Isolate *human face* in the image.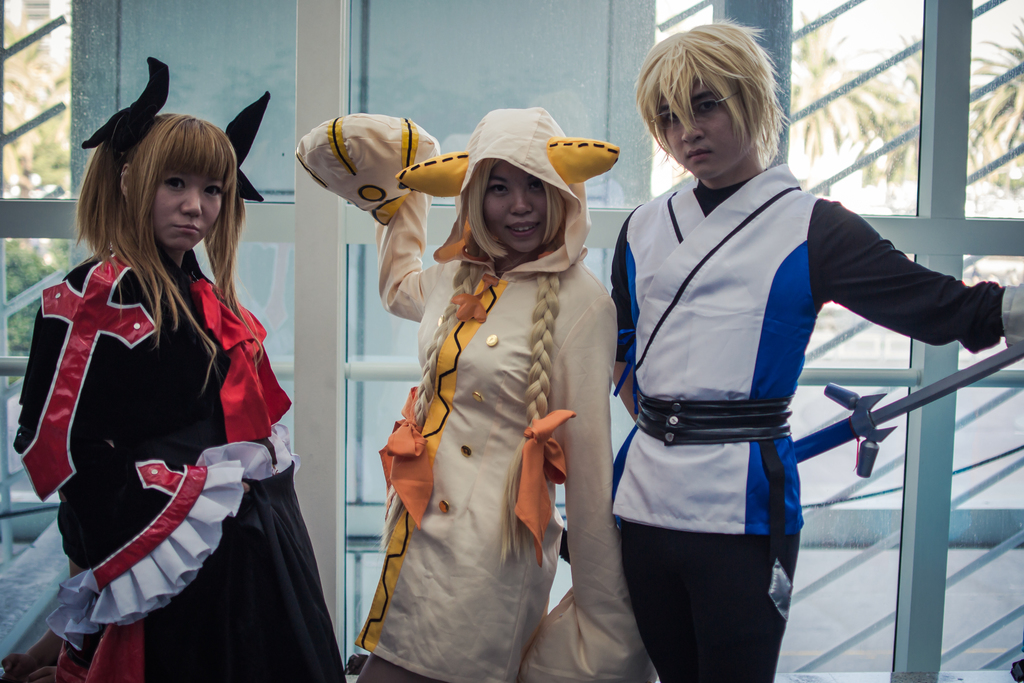
Isolated region: (671,70,753,177).
